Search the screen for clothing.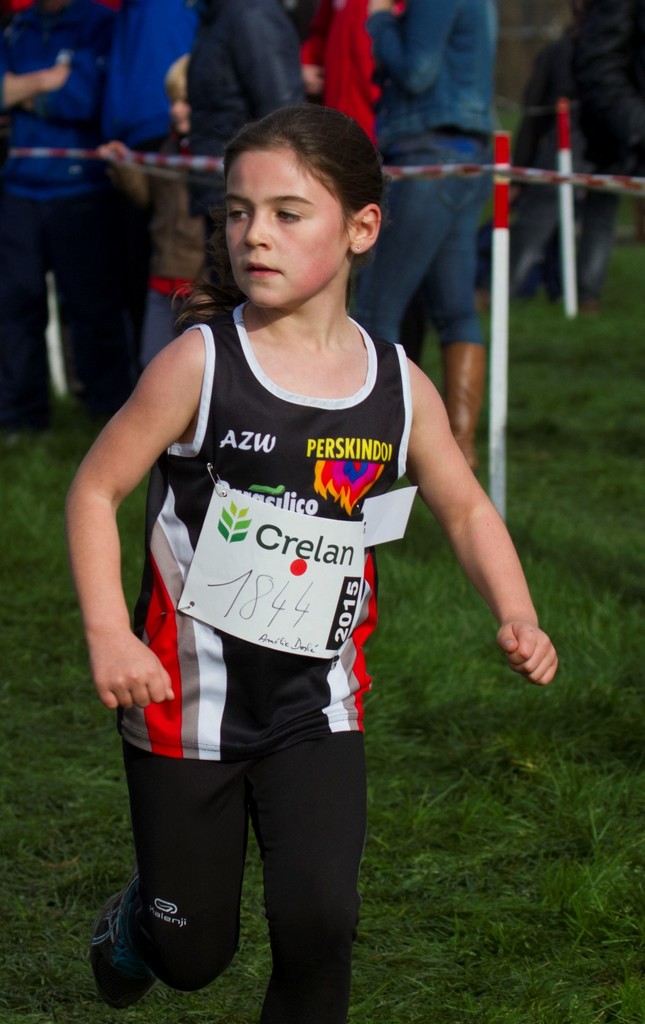
Found at region(0, 10, 104, 409).
